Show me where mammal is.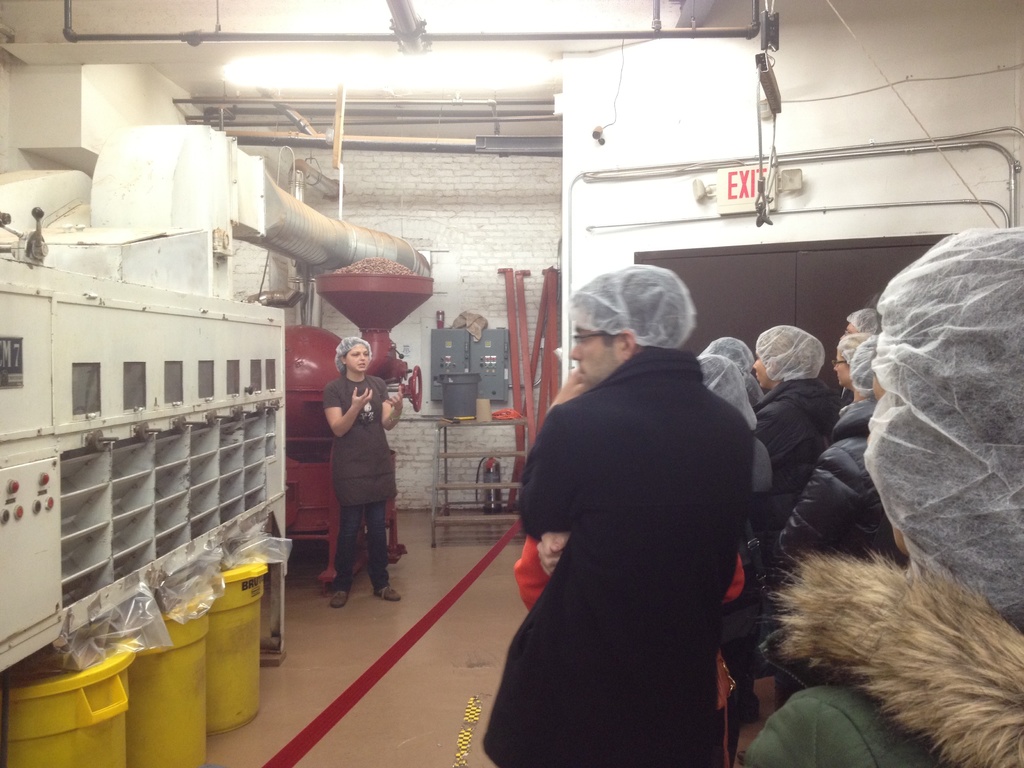
mammal is at box=[774, 353, 883, 614].
